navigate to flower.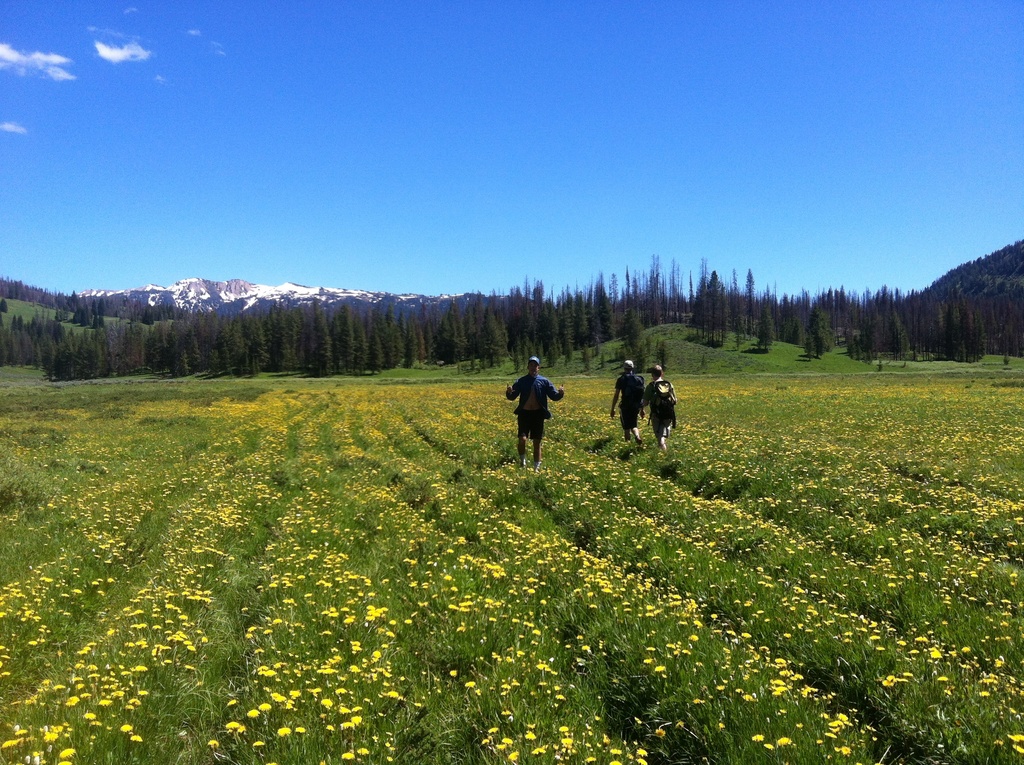
Navigation target: <bbox>95, 694, 114, 707</bbox>.
